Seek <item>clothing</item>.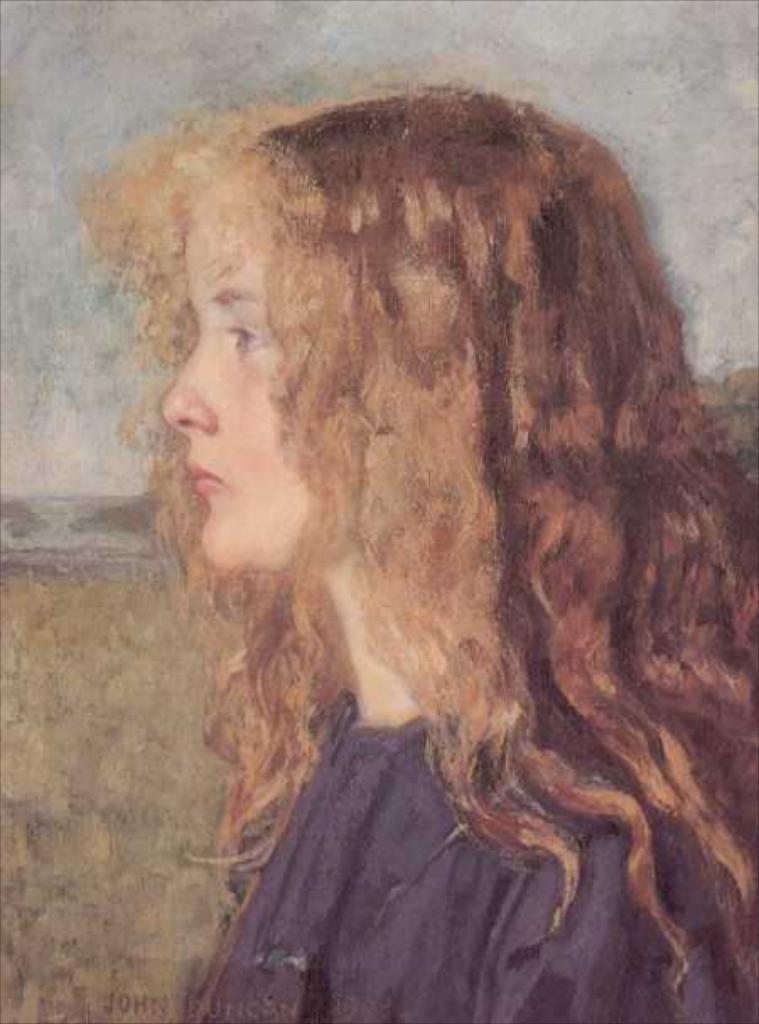
[left=170, top=717, right=757, bottom=1022].
